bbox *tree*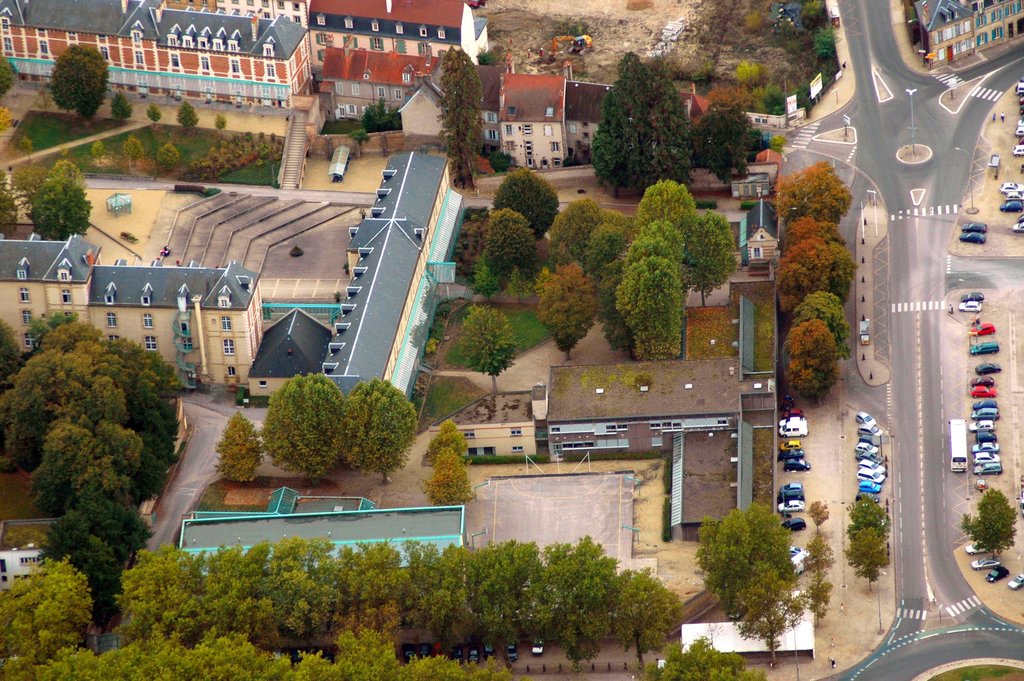
pyautogui.locateOnScreen(28, 421, 100, 513)
